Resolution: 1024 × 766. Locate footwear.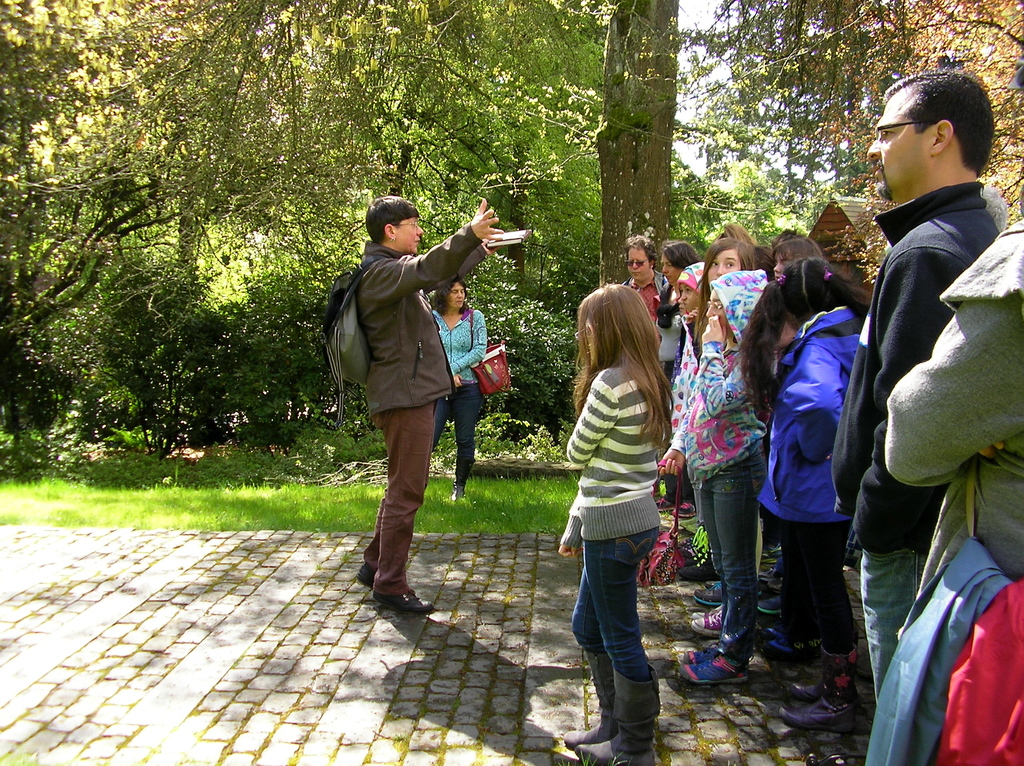
(left=692, top=604, right=723, bottom=618).
